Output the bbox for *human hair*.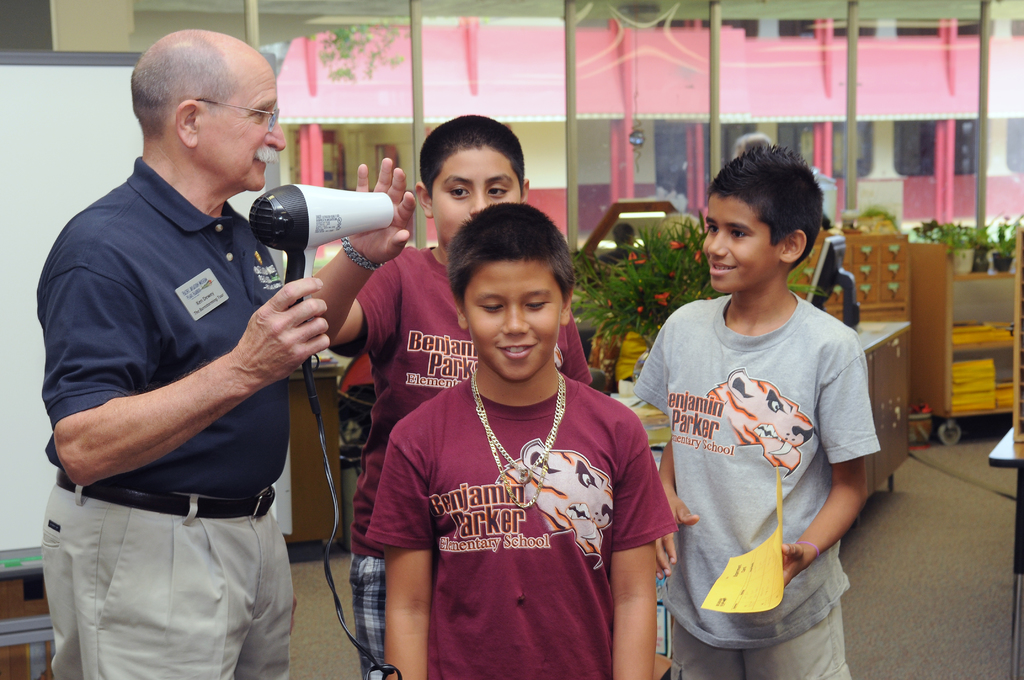
x1=417 y1=115 x2=531 y2=206.
